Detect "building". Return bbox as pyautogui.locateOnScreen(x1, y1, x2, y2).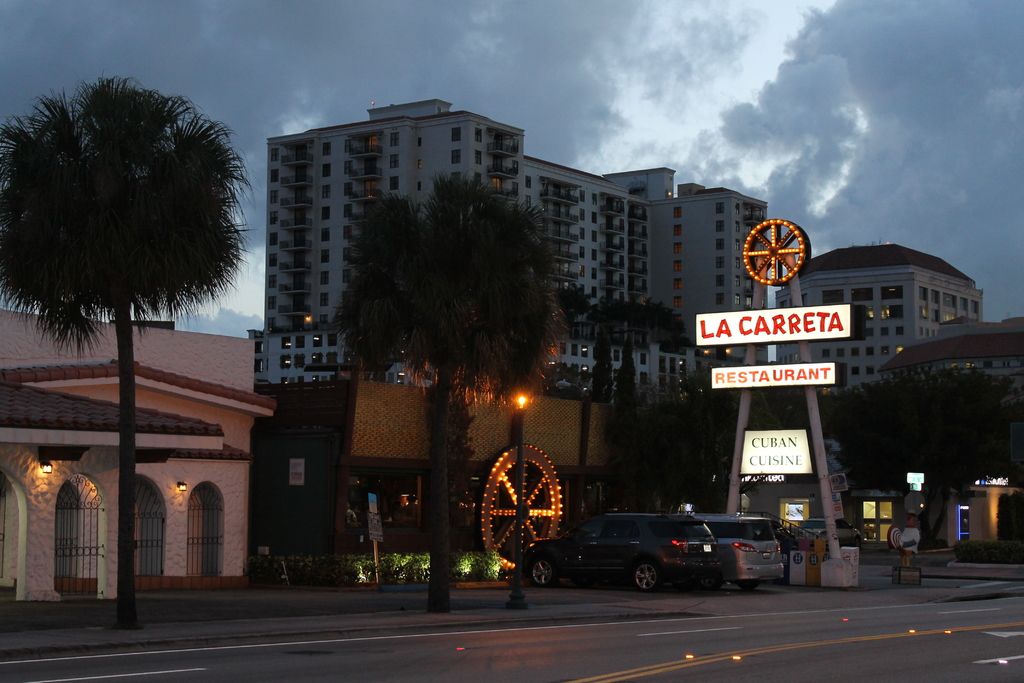
pyautogui.locateOnScreen(252, 379, 701, 582).
